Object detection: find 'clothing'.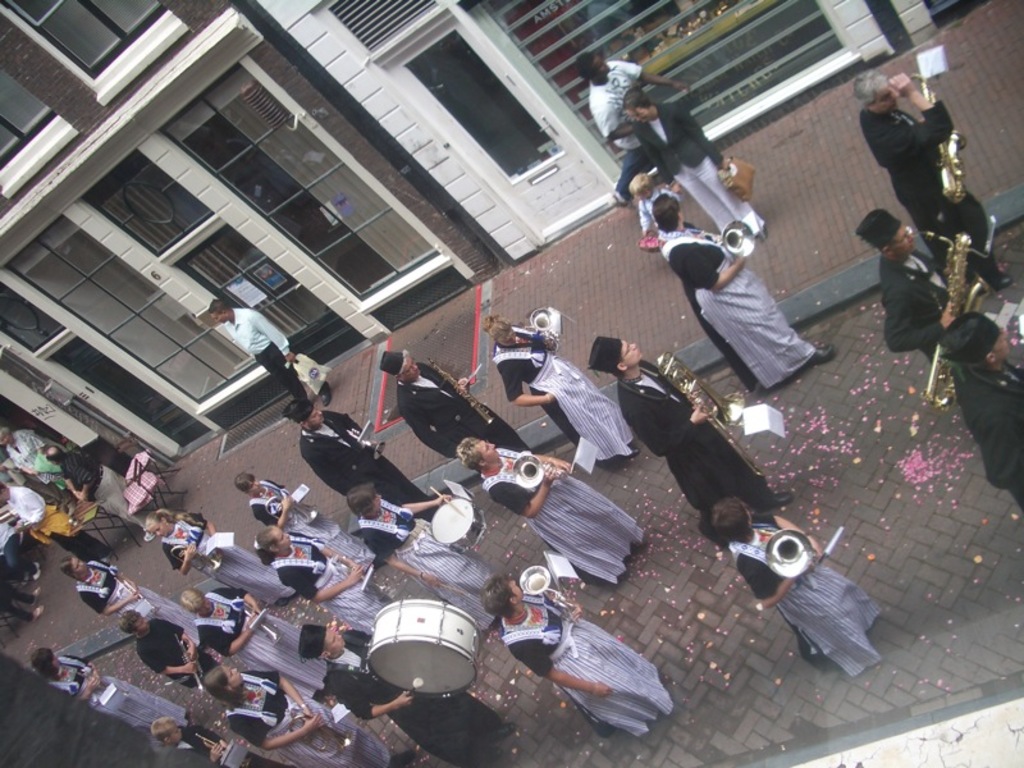
Rect(301, 406, 438, 527).
